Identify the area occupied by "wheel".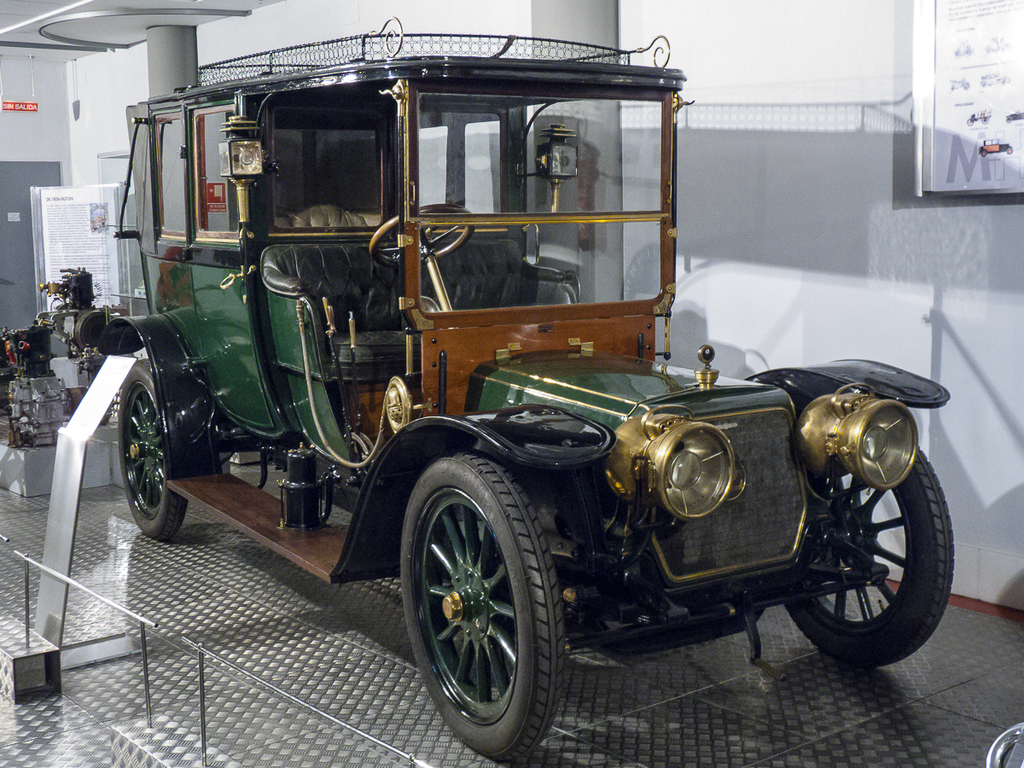
Area: pyautogui.locateOnScreen(1004, 148, 1012, 155).
